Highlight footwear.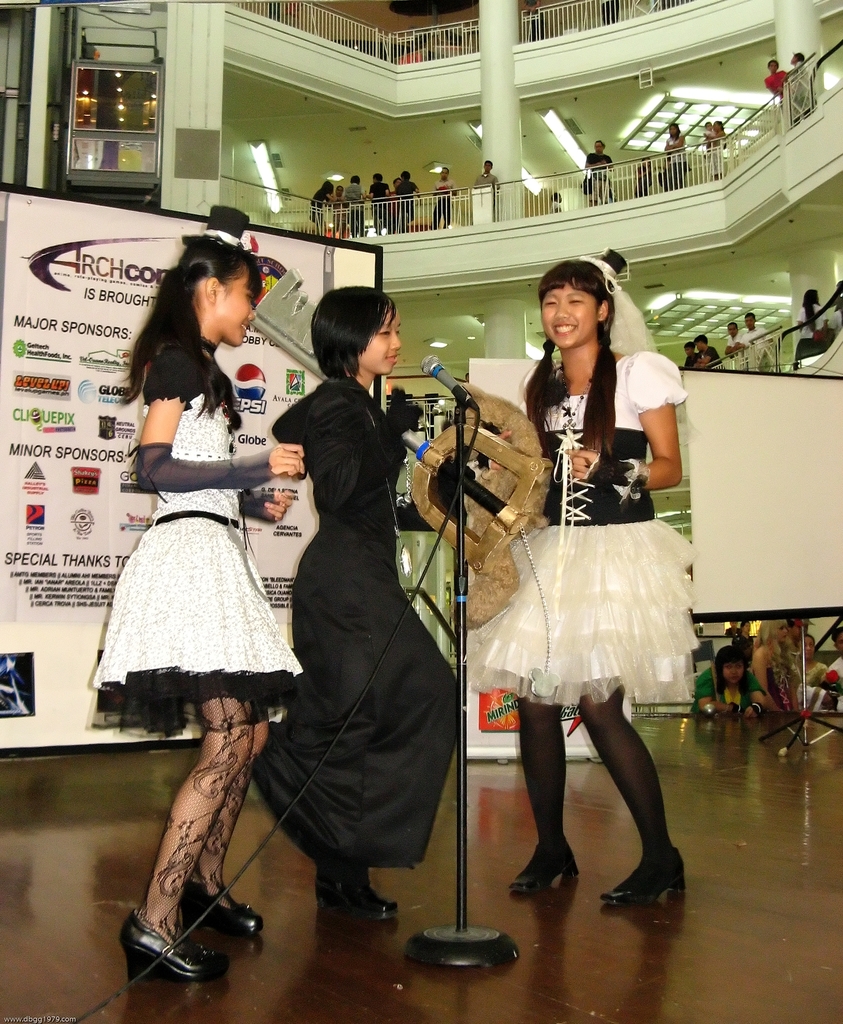
Highlighted region: pyautogui.locateOnScreen(118, 903, 245, 988).
